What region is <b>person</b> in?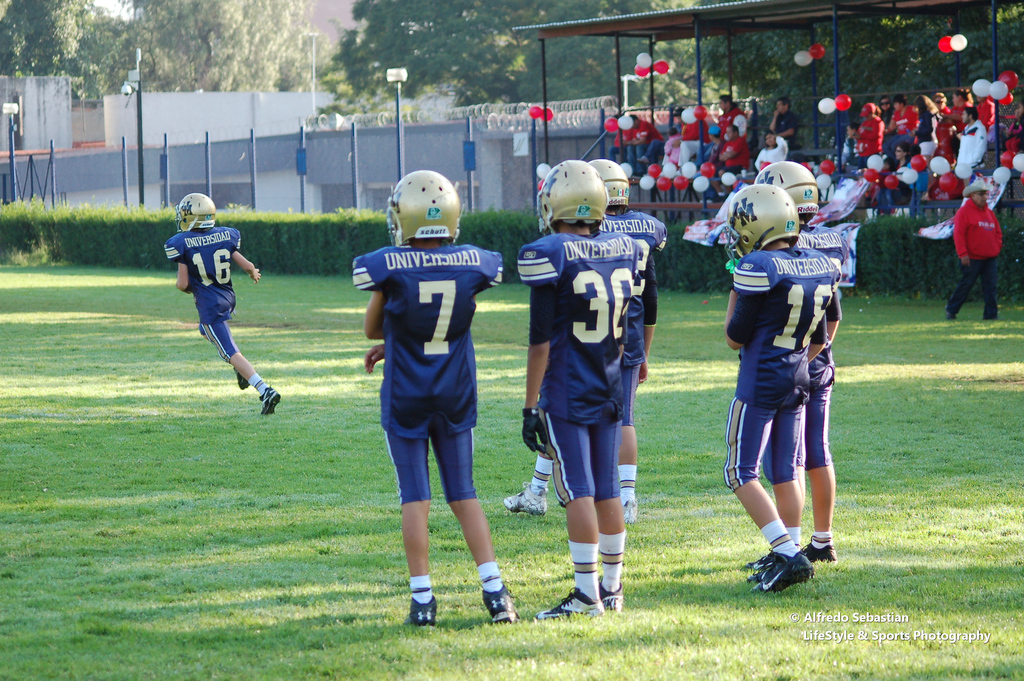
rect(522, 165, 640, 606).
